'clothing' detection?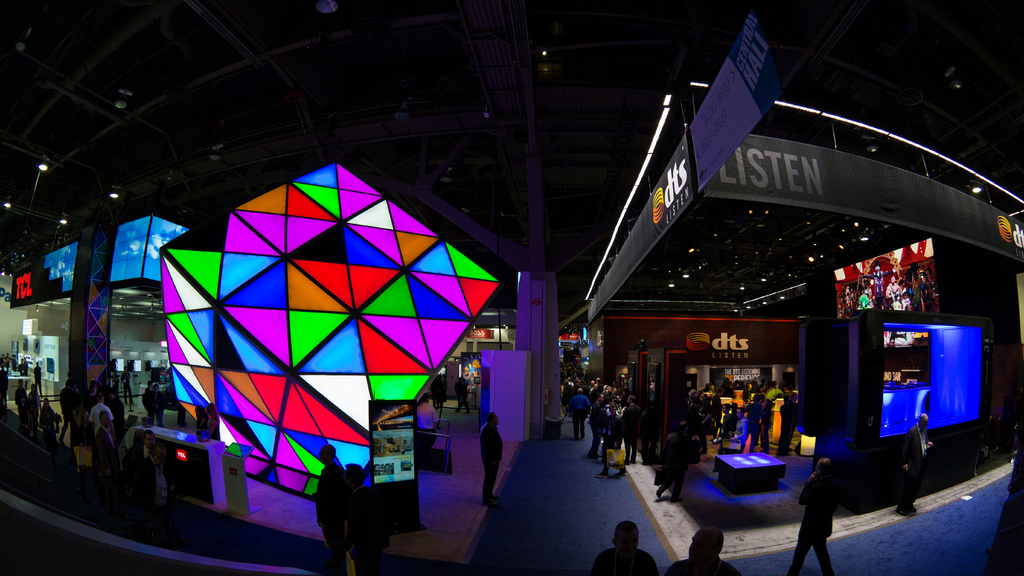
<region>598, 544, 660, 575</region>
